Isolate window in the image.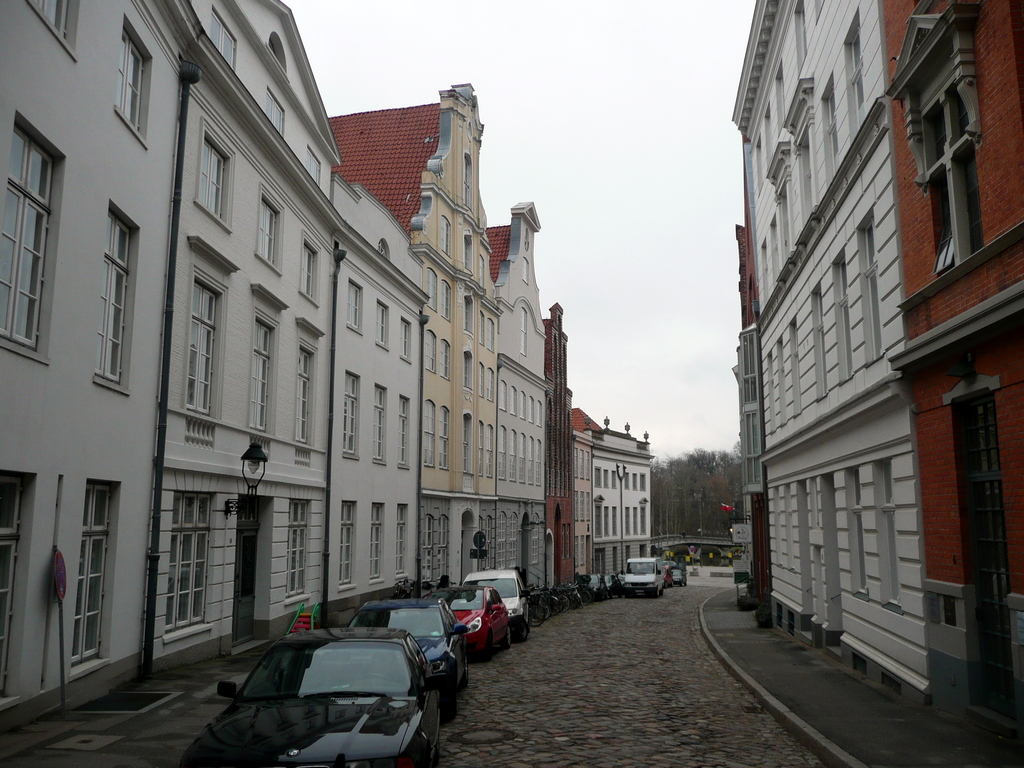
Isolated region: crop(266, 87, 284, 138).
